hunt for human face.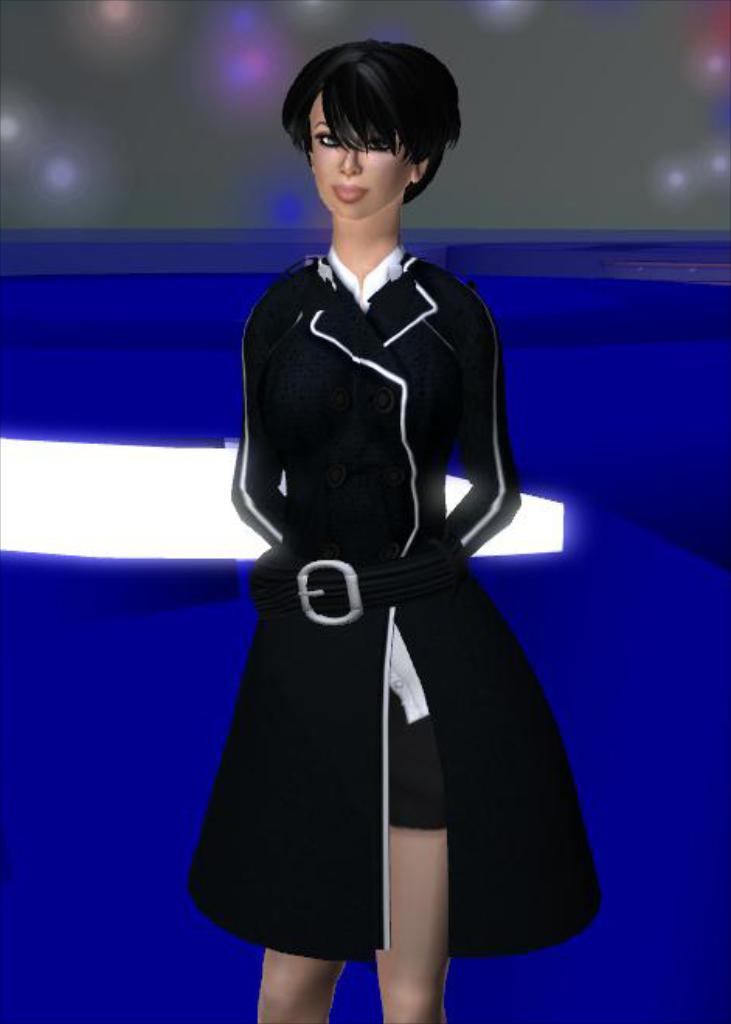
Hunted down at 309,90,411,217.
